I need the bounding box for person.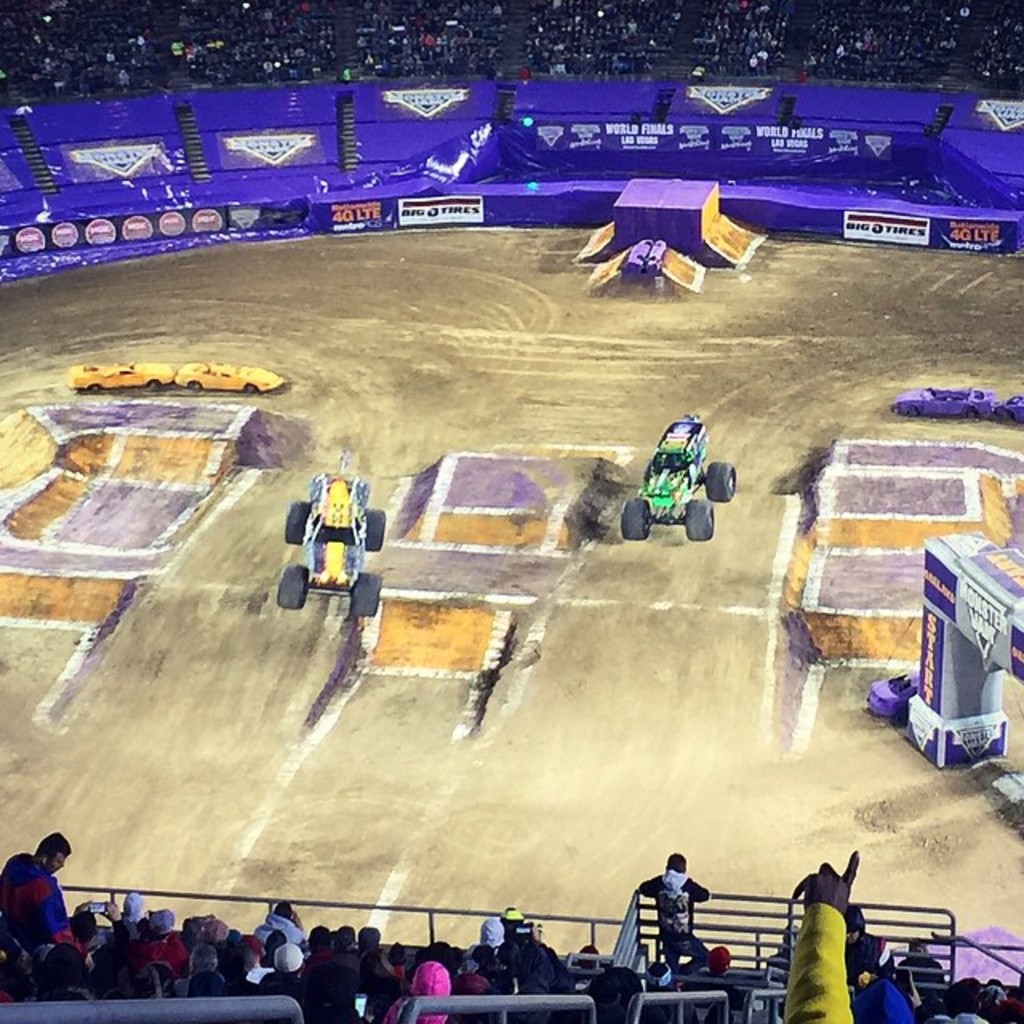
Here it is: (left=840, top=904, right=896, bottom=989).
